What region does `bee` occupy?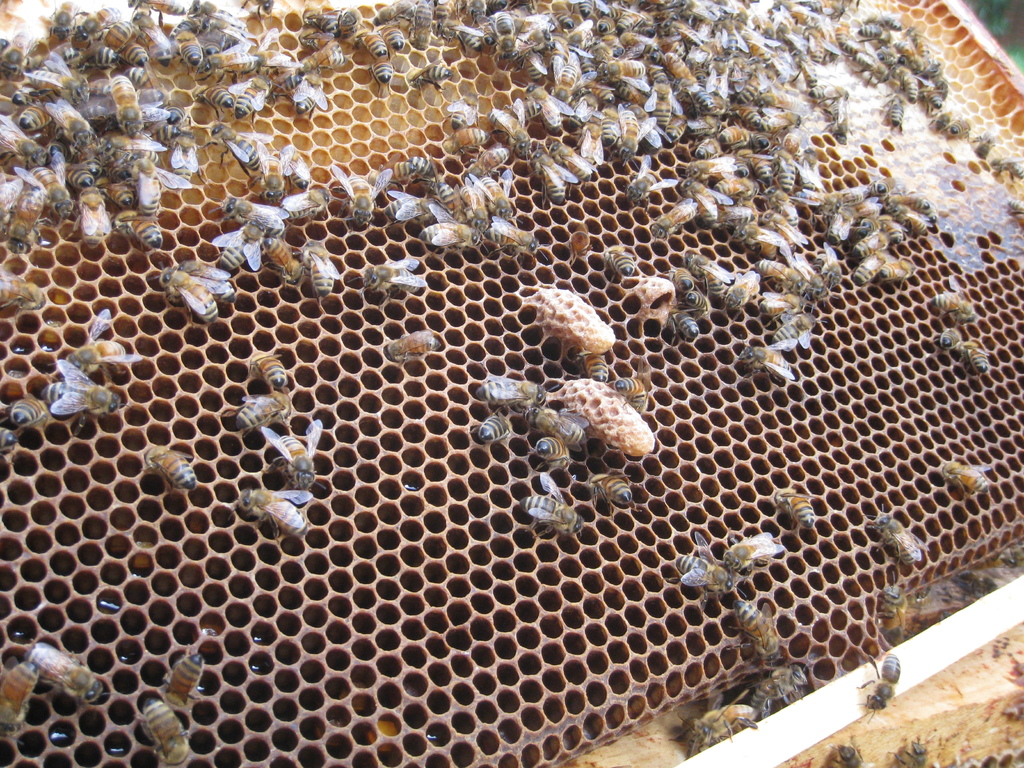
l=428, t=177, r=471, b=220.
